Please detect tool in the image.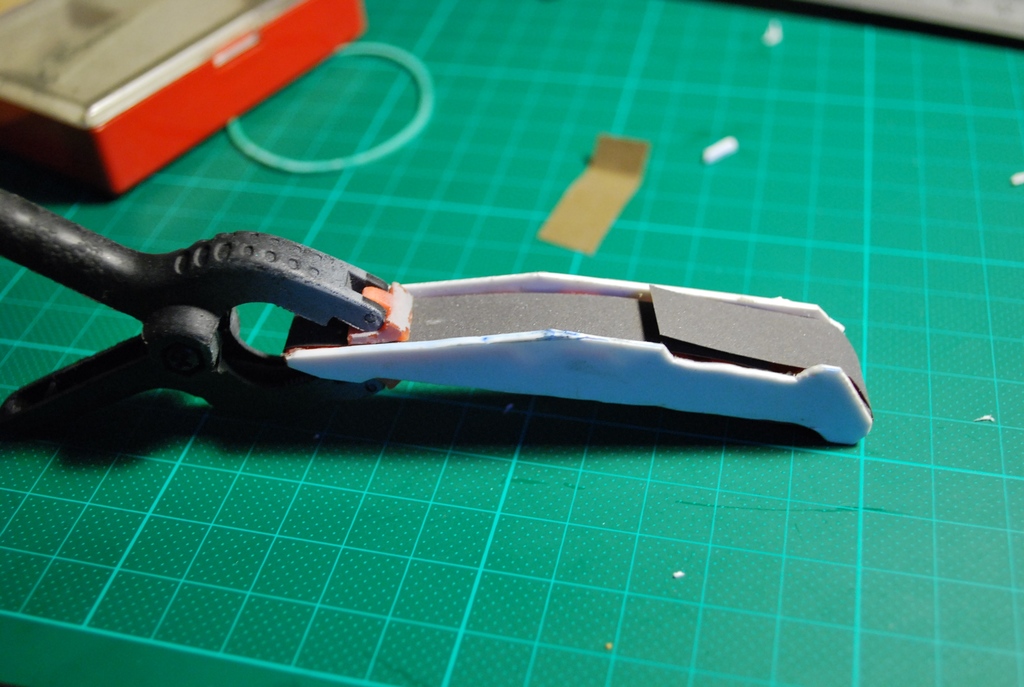
box=[7, 155, 882, 508].
